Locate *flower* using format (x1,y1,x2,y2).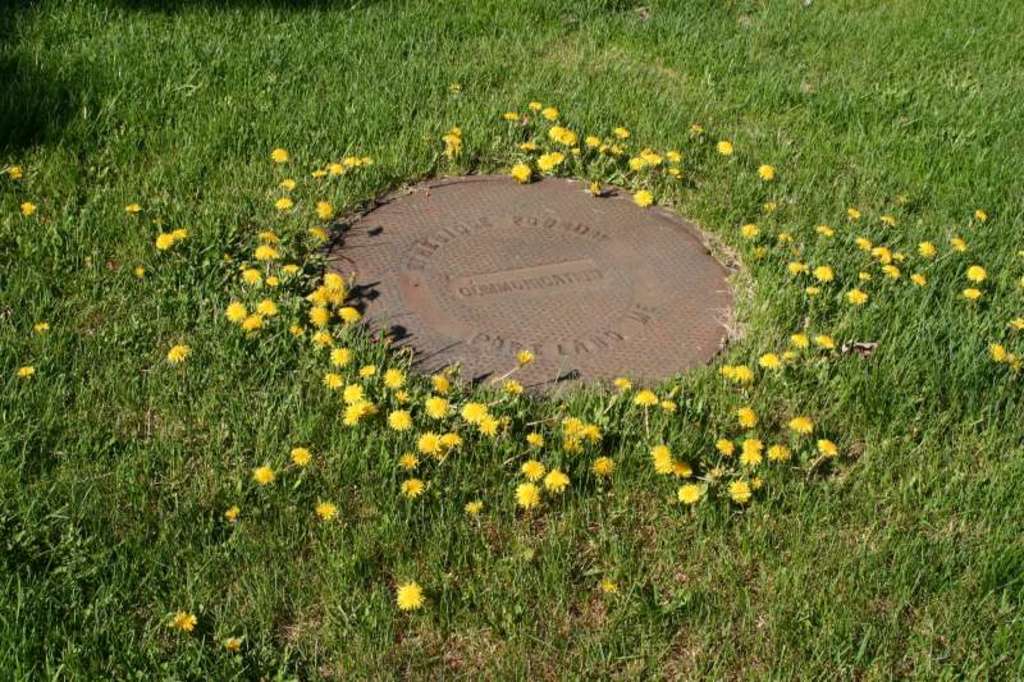
(861,269,872,282).
